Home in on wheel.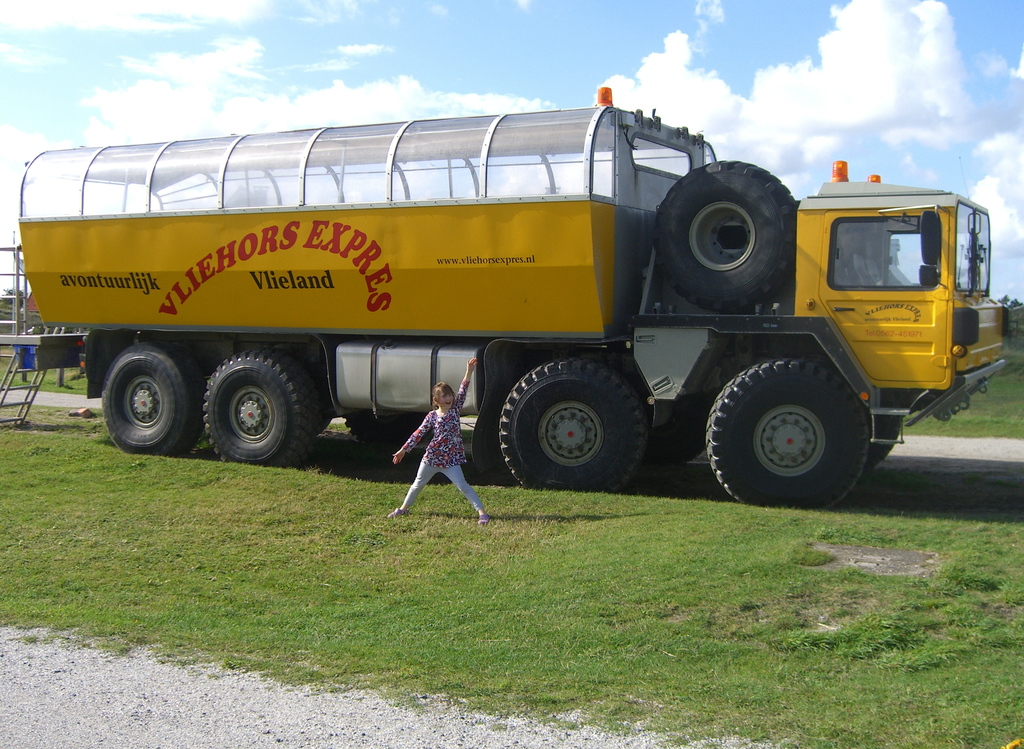
Homed in at bbox(698, 348, 872, 524).
